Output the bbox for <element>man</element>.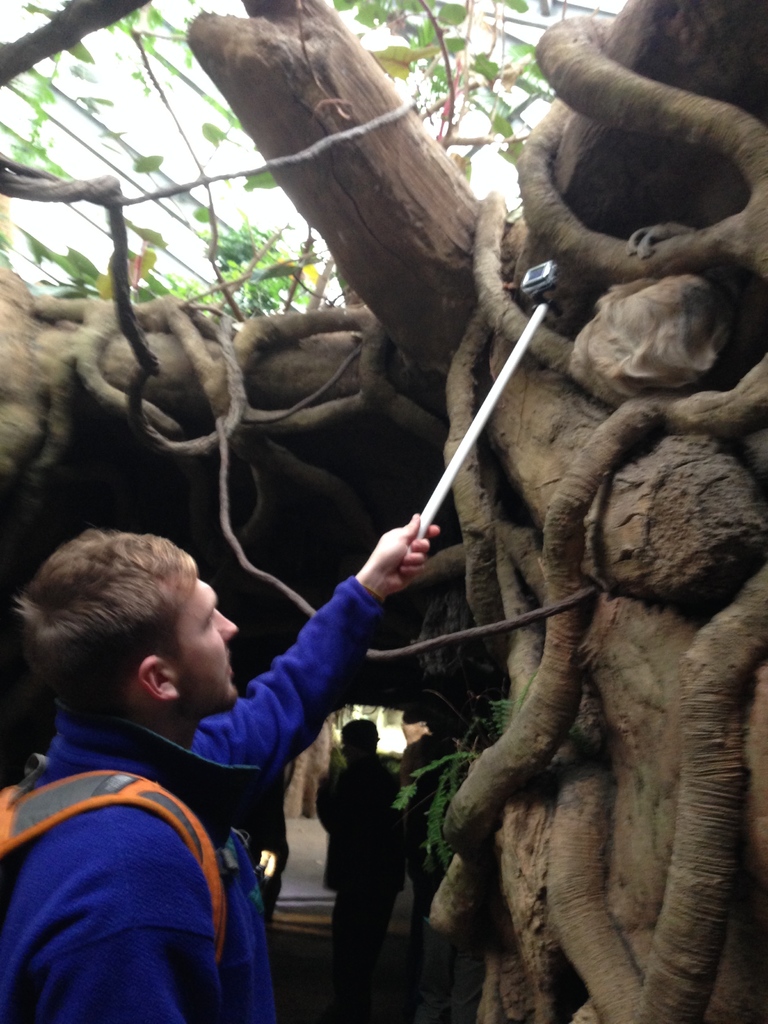
{"left": 311, "top": 725, "right": 423, "bottom": 1023}.
